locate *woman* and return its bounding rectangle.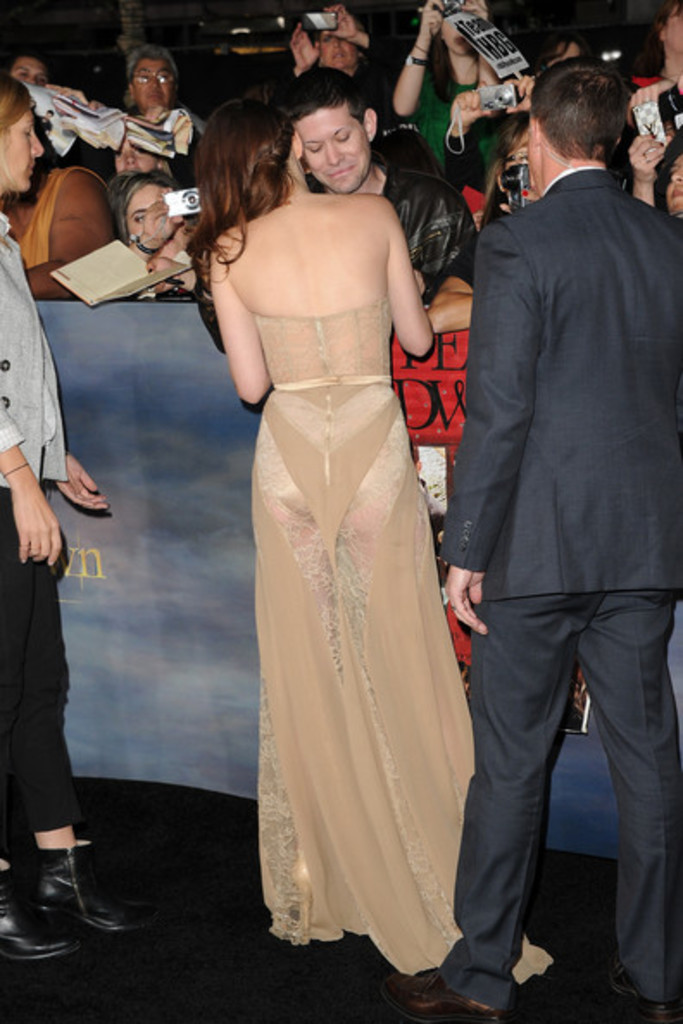
pyautogui.locateOnScreen(200, 43, 497, 1023).
